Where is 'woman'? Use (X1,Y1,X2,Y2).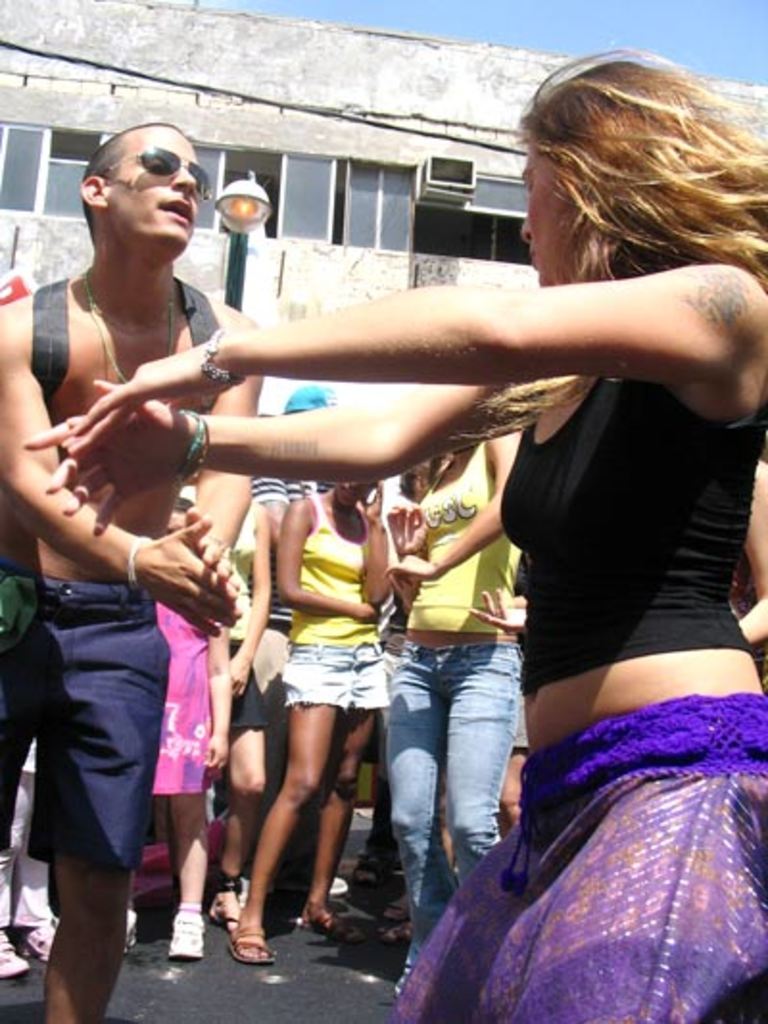
(219,484,396,974).
